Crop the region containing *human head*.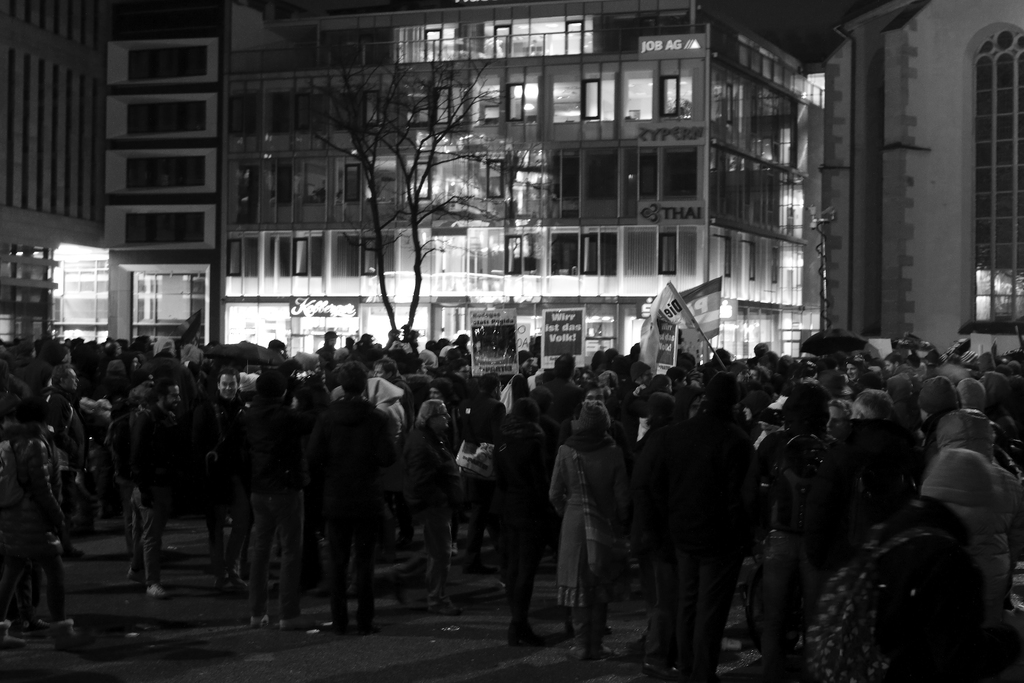
Crop region: (454,333,470,347).
